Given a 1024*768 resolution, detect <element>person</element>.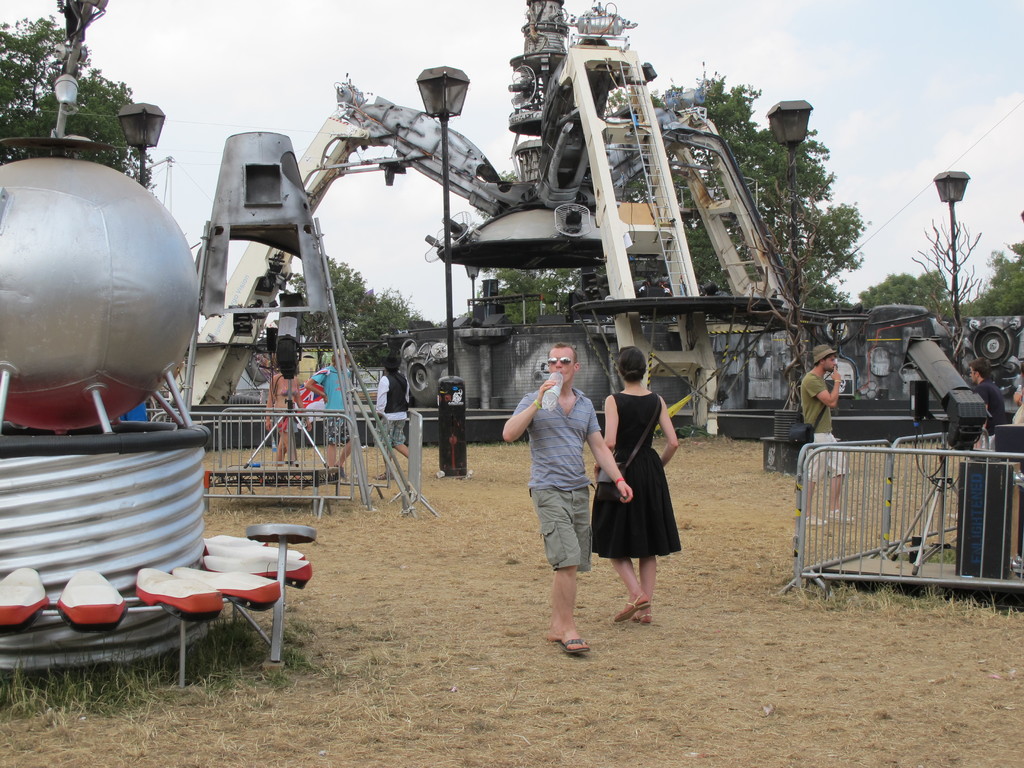
box(792, 342, 855, 529).
